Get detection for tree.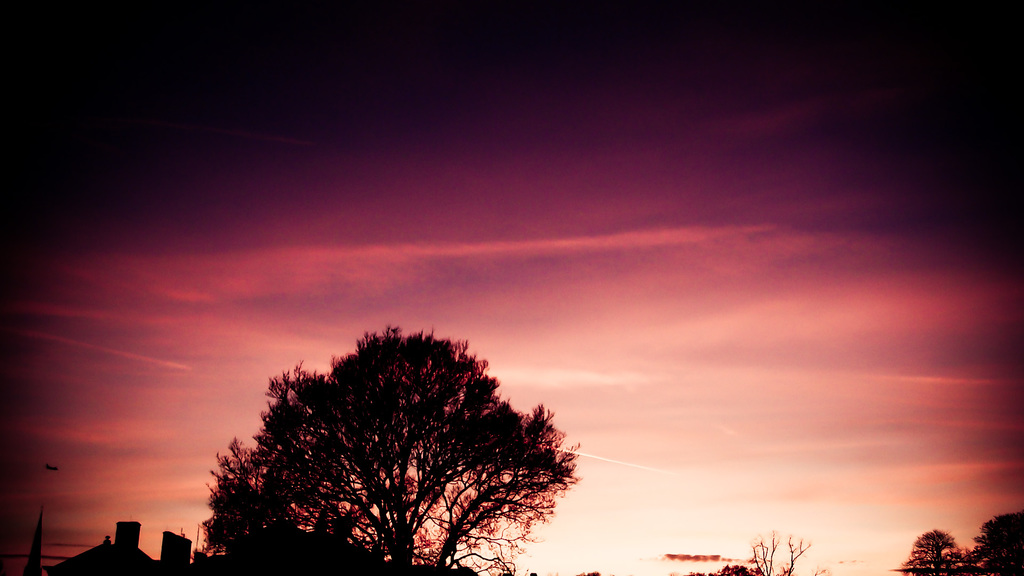
Detection: box=[719, 522, 856, 575].
